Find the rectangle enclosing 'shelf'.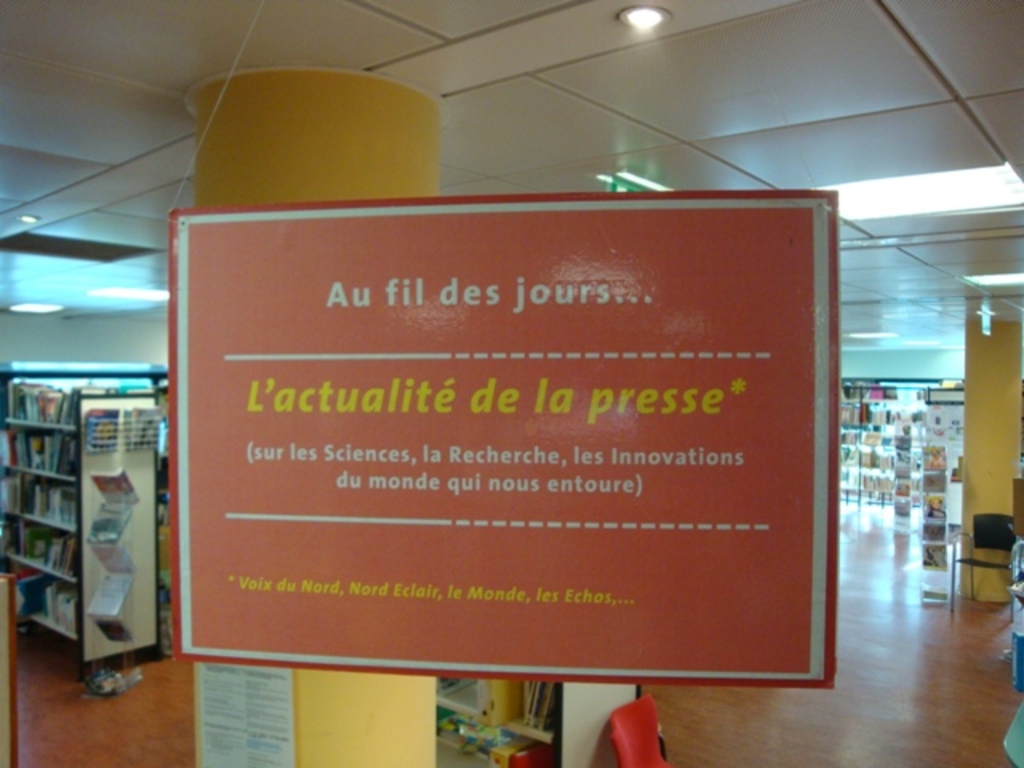
box=[438, 728, 566, 766].
